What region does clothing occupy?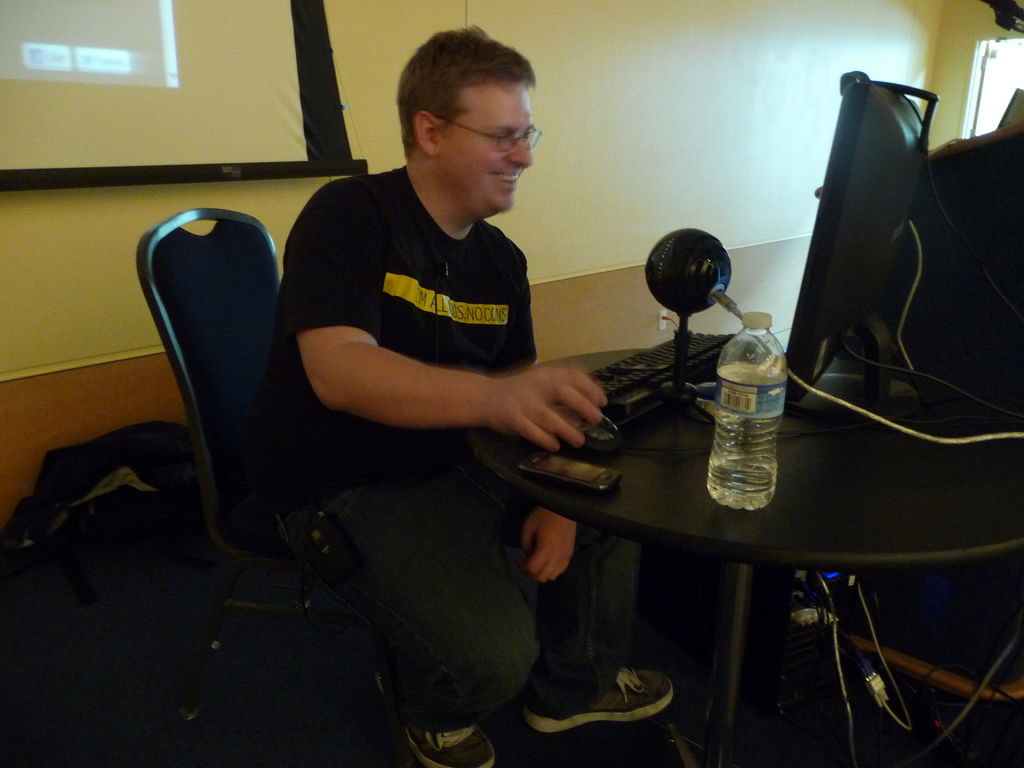
[x1=266, y1=79, x2=586, y2=671].
